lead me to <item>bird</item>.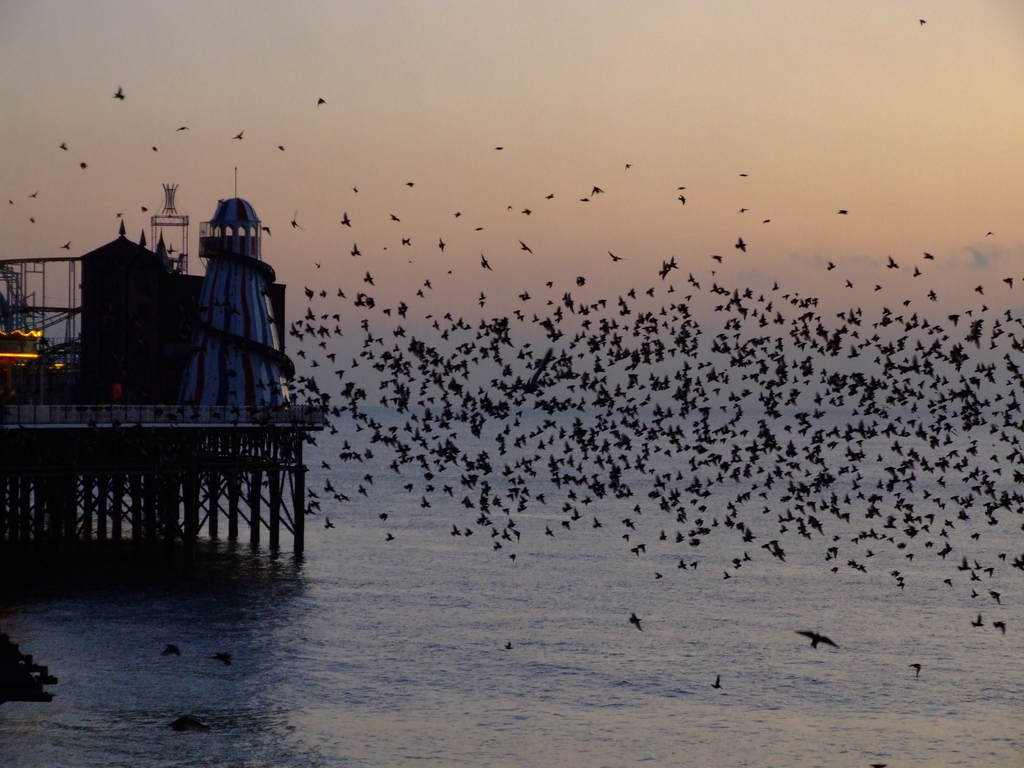
Lead to {"x1": 293, "y1": 257, "x2": 1023, "y2": 564}.
